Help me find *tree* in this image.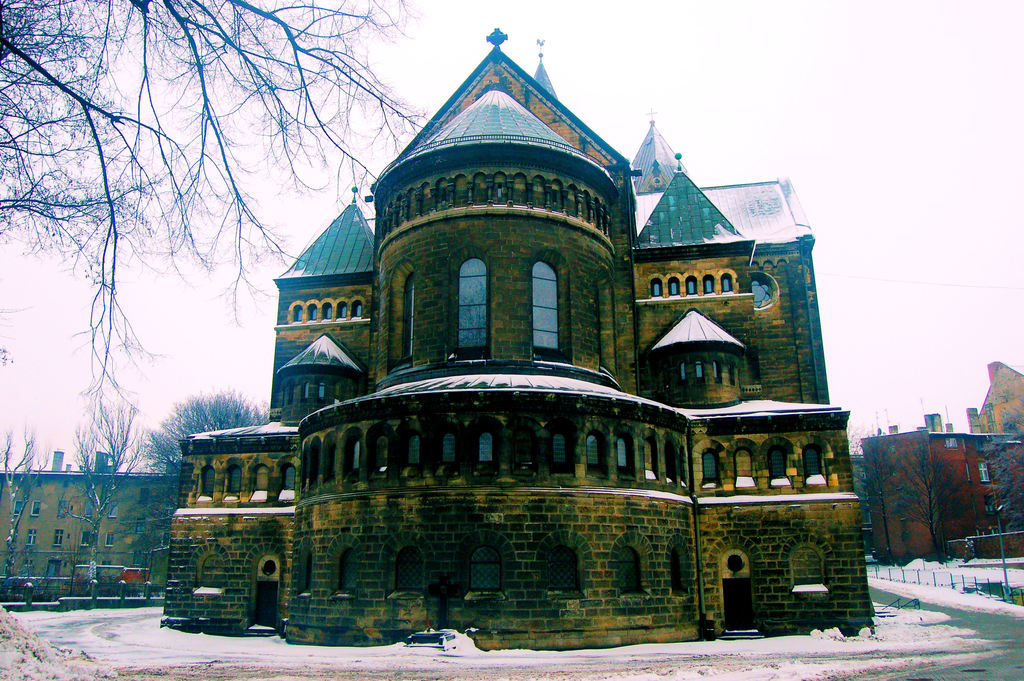
Found it: (left=0, top=419, right=42, bottom=564).
